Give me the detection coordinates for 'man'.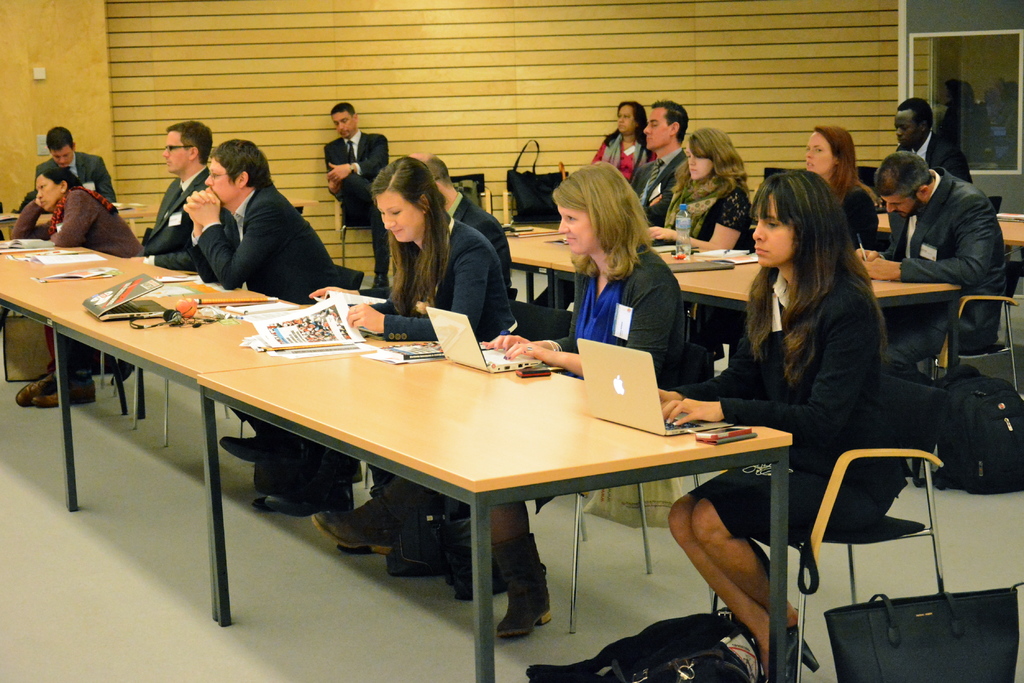
{"x1": 33, "y1": 127, "x2": 117, "y2": 210}.
